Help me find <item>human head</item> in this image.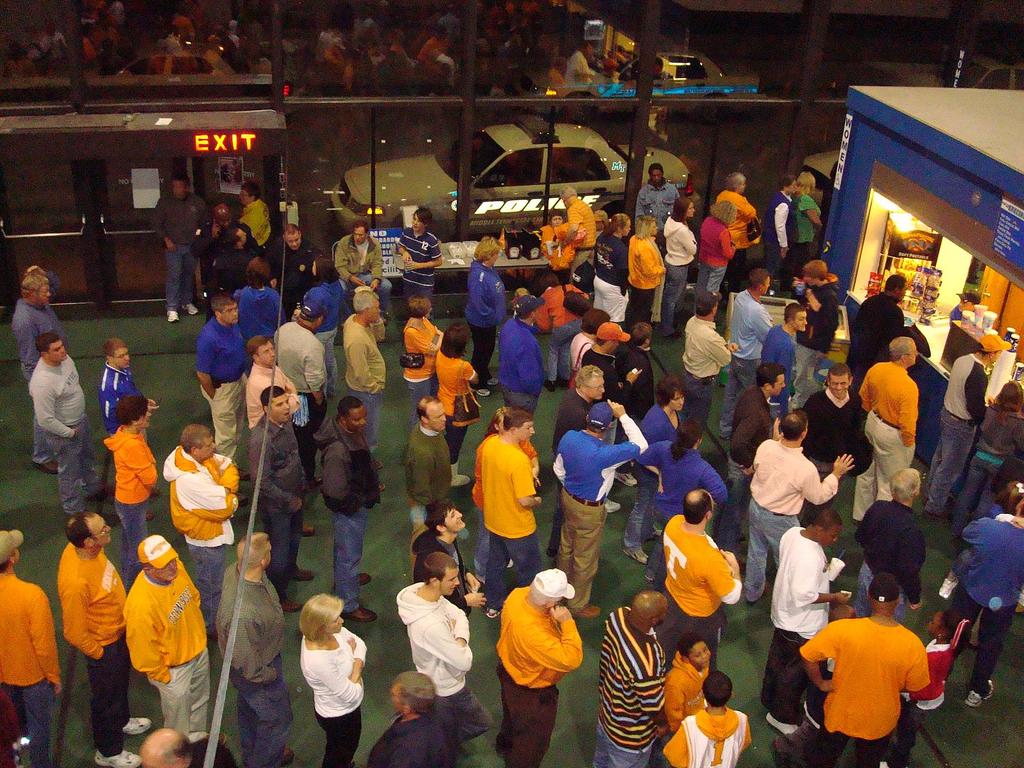
Found it: locate(710, 196, 735, 225).
